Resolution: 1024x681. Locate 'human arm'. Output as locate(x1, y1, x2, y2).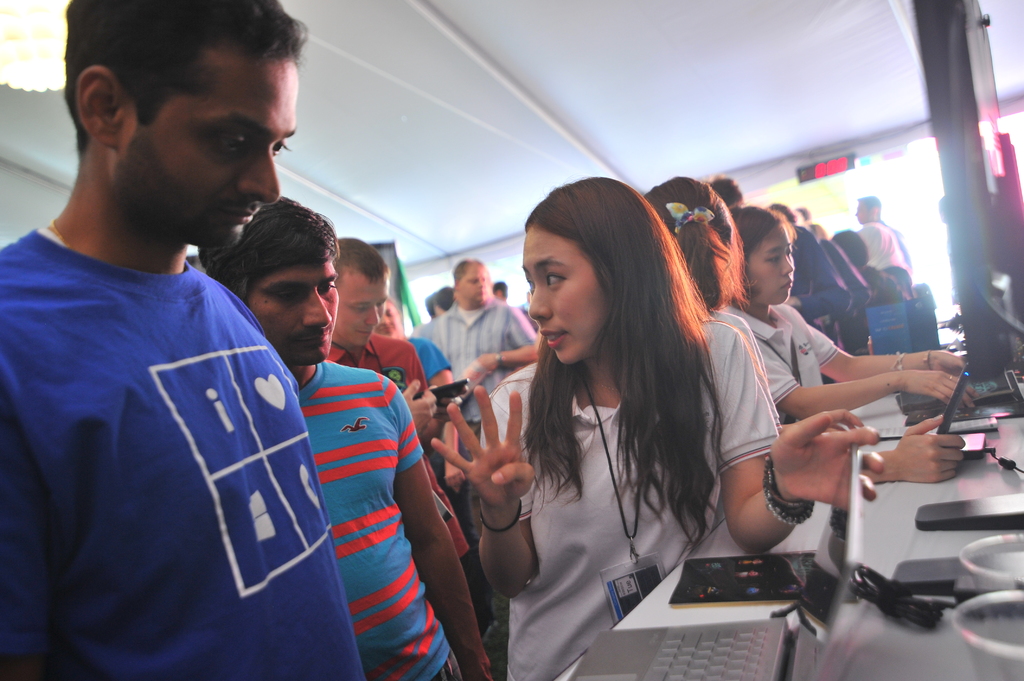
locate(831, 232, 887, 312).
